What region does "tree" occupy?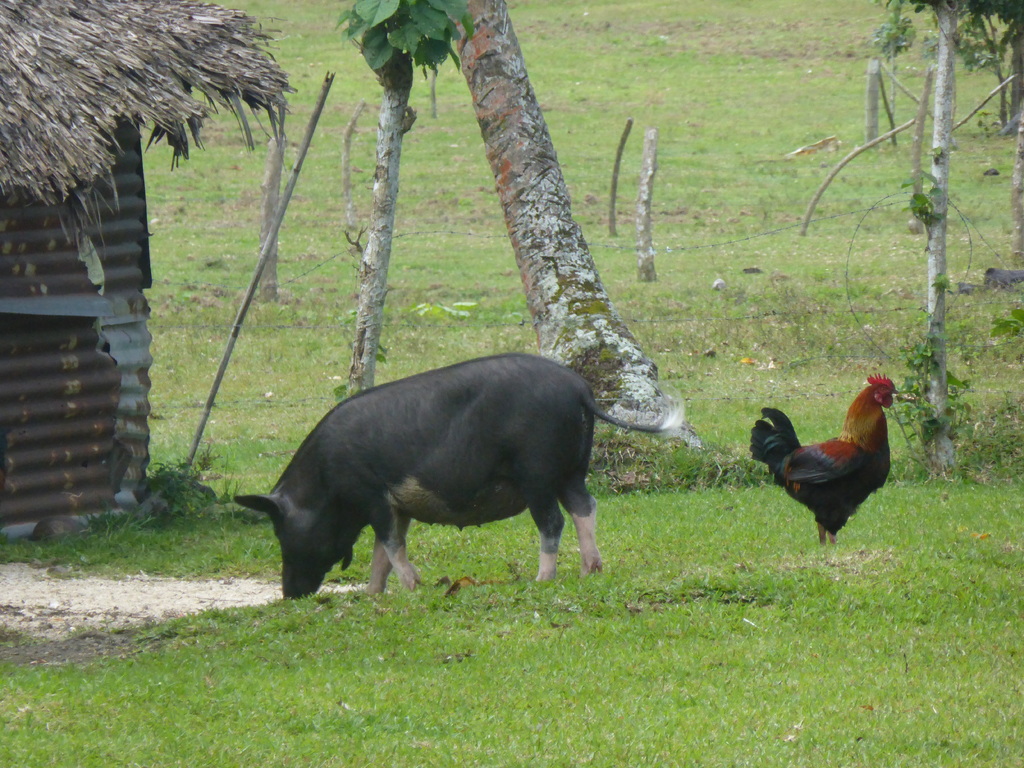
874,0,1023,461.
